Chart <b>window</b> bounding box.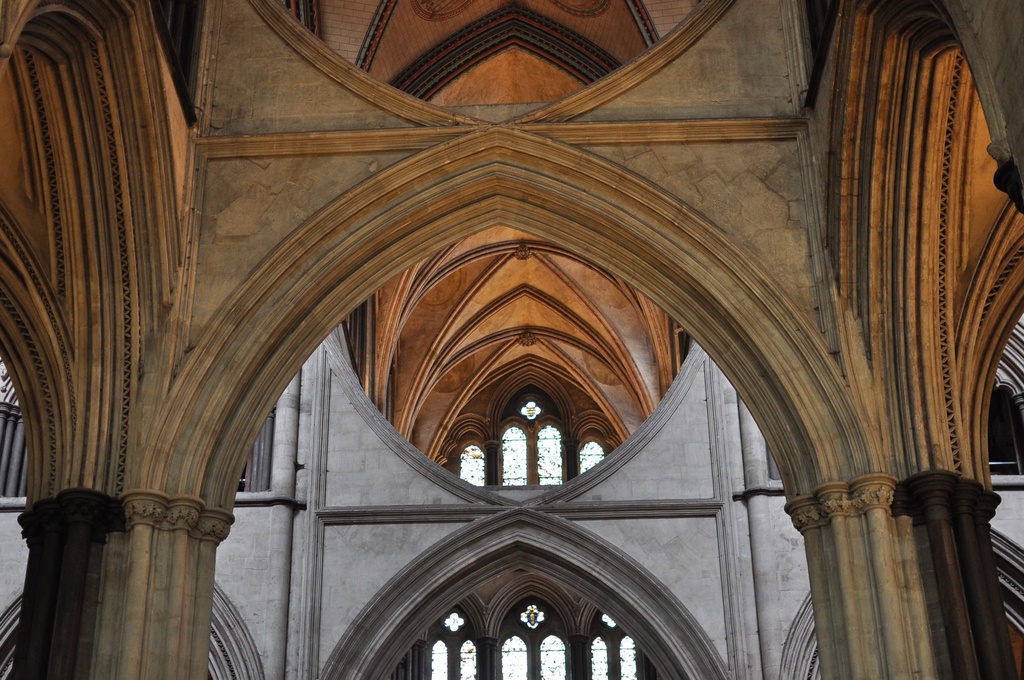
Charted: (left=443, top=412, right=499, bottom=483).
